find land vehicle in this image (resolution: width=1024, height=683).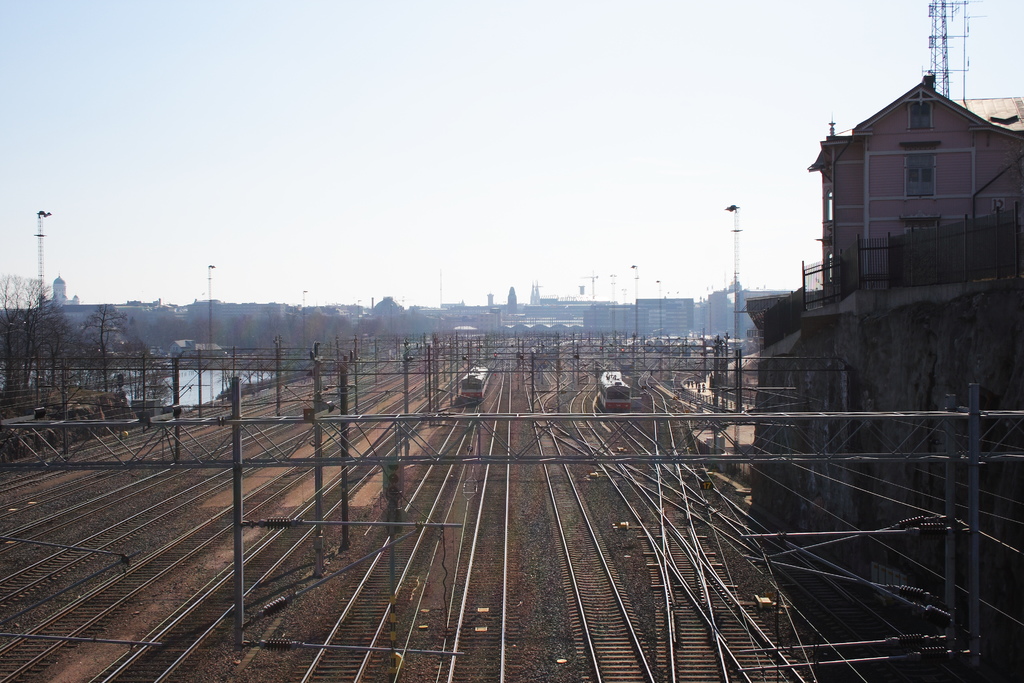
463, 366, 488, 399.
